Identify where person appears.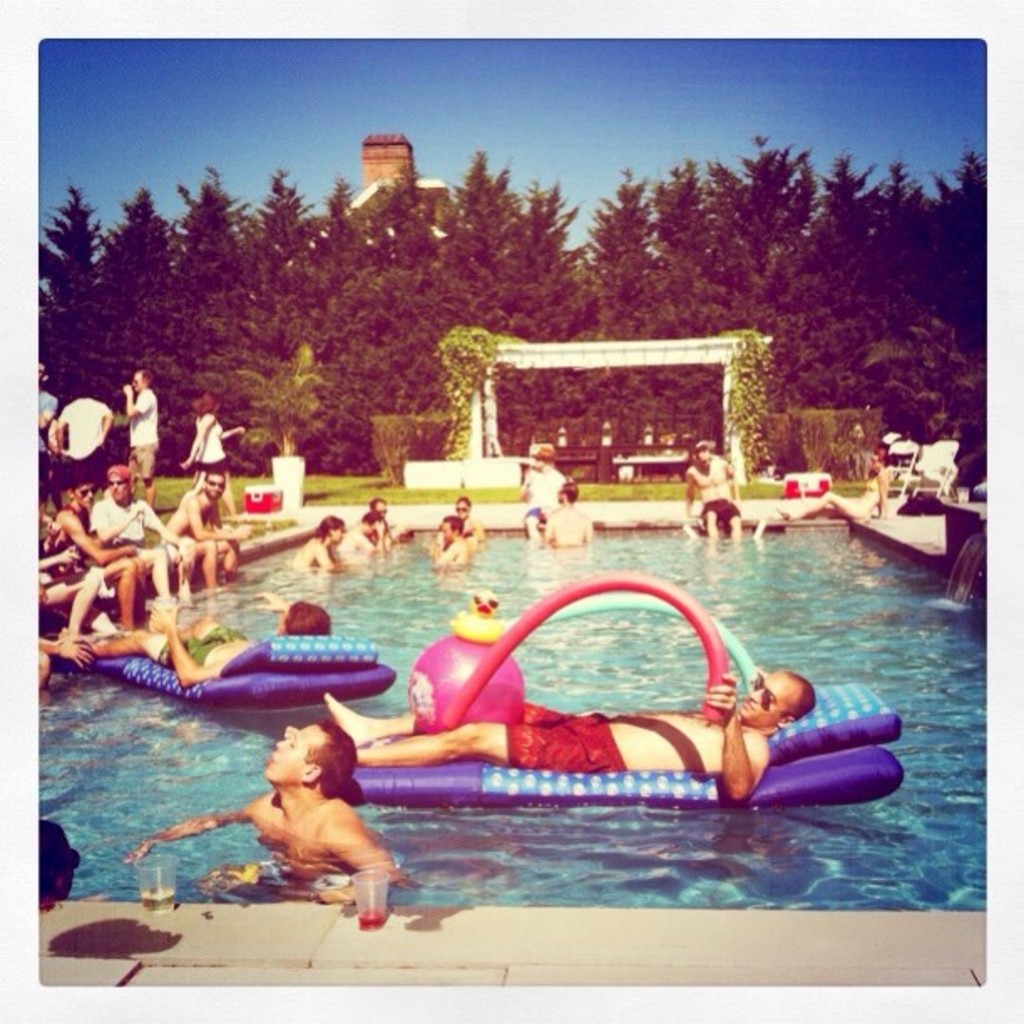
Appears at [x1=32, y1=818, x2=84, y2=907].
